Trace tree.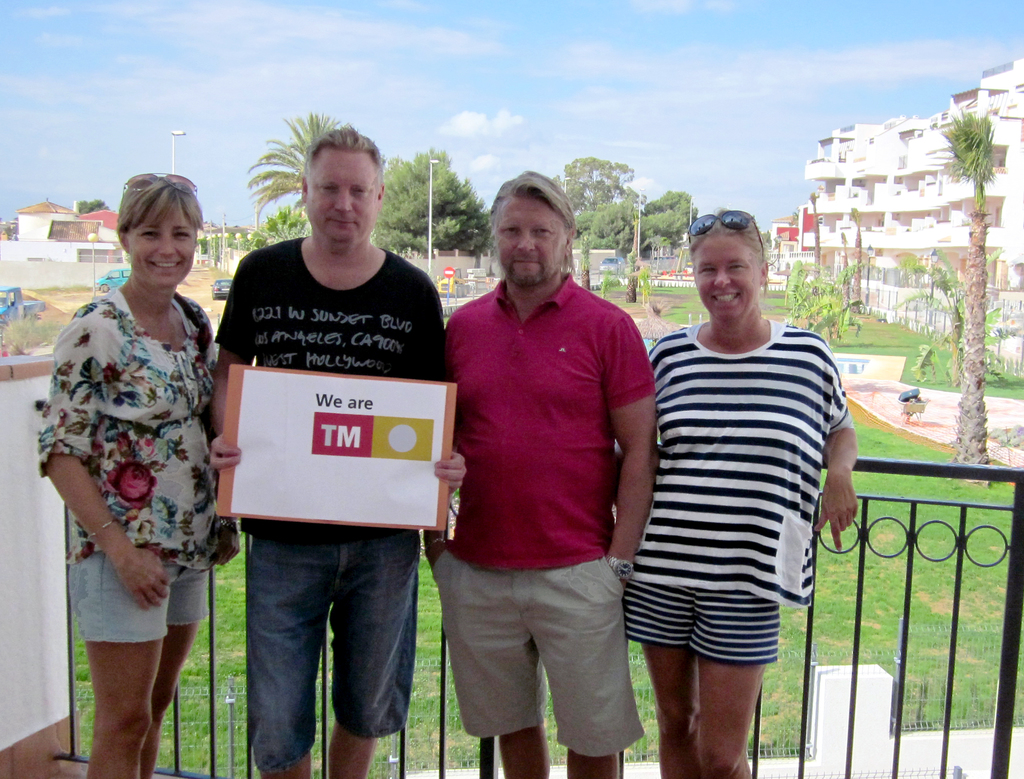
Traced to <box>640,206,681,246</box>.
